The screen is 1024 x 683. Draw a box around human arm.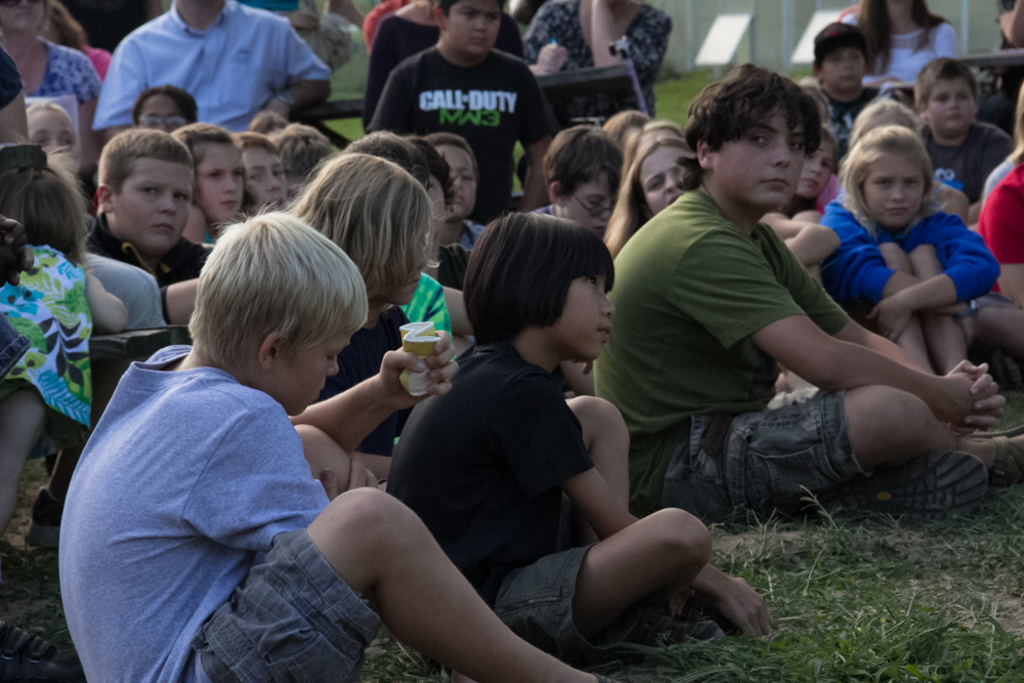
(x1=861, y1=211, x2=1000, y2=346).
